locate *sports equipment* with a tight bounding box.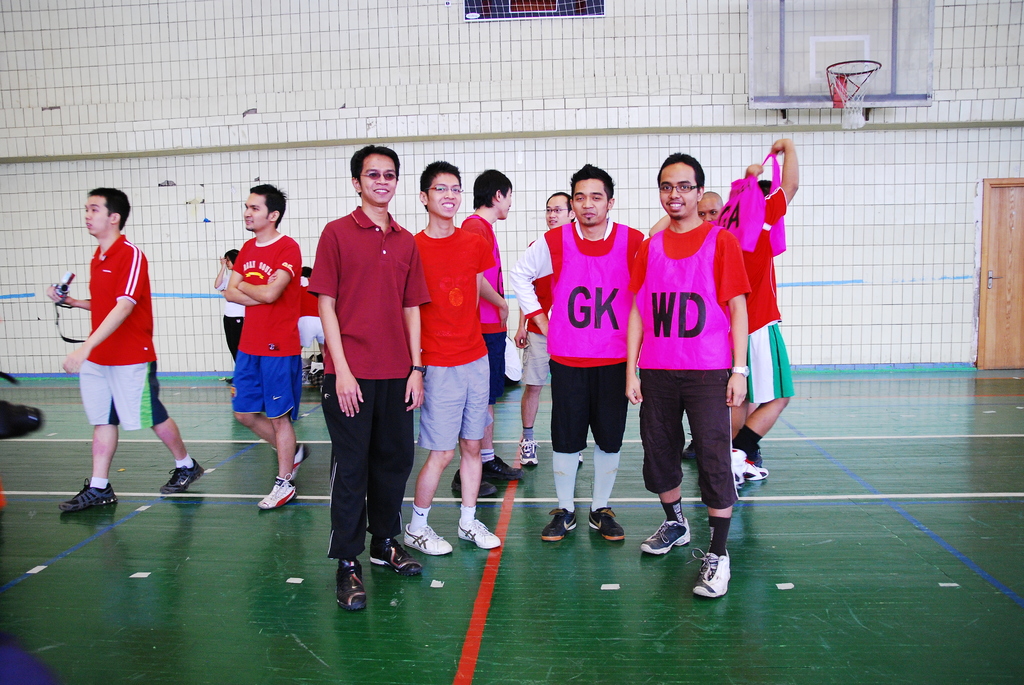
BBox(586, 507, 624, 541).
